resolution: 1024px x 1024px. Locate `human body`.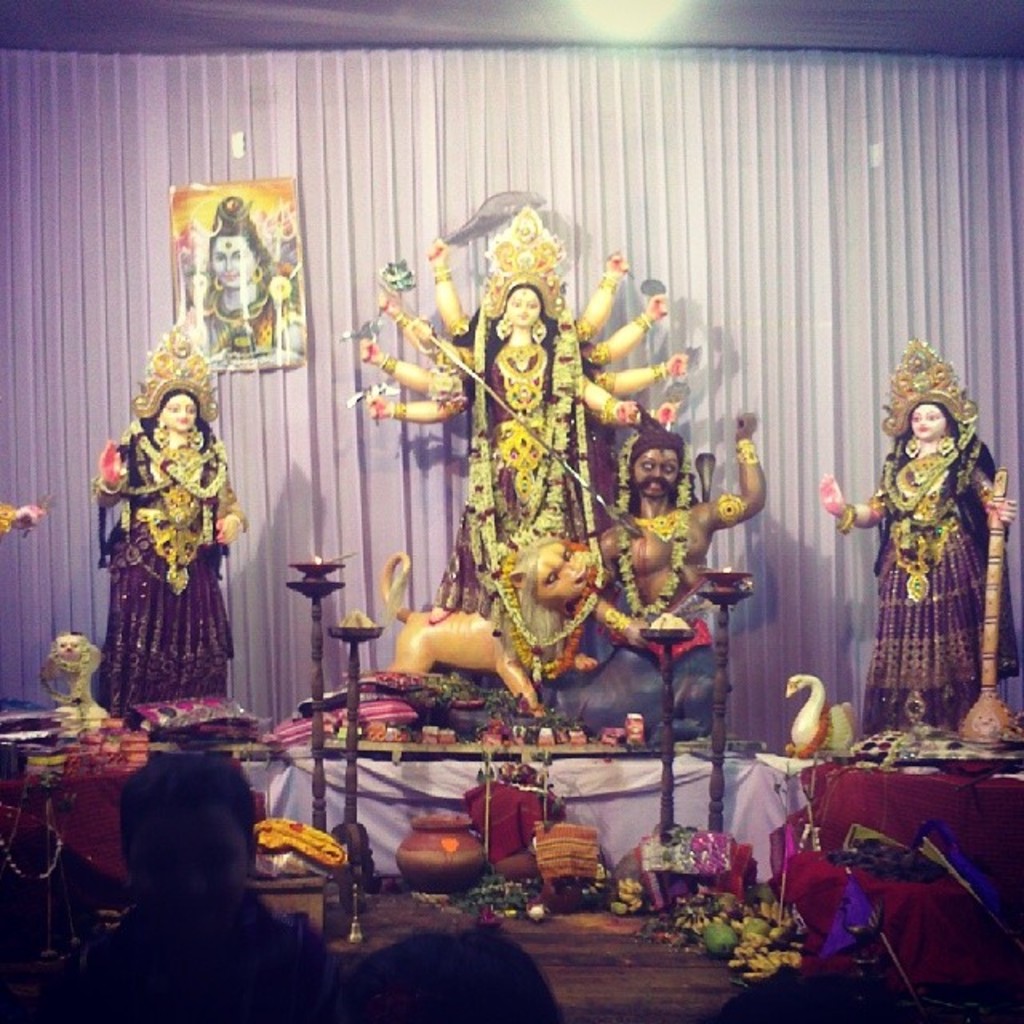
{"x1": 82, "y1": 888, "x2": 336, "y2": 1022}.
